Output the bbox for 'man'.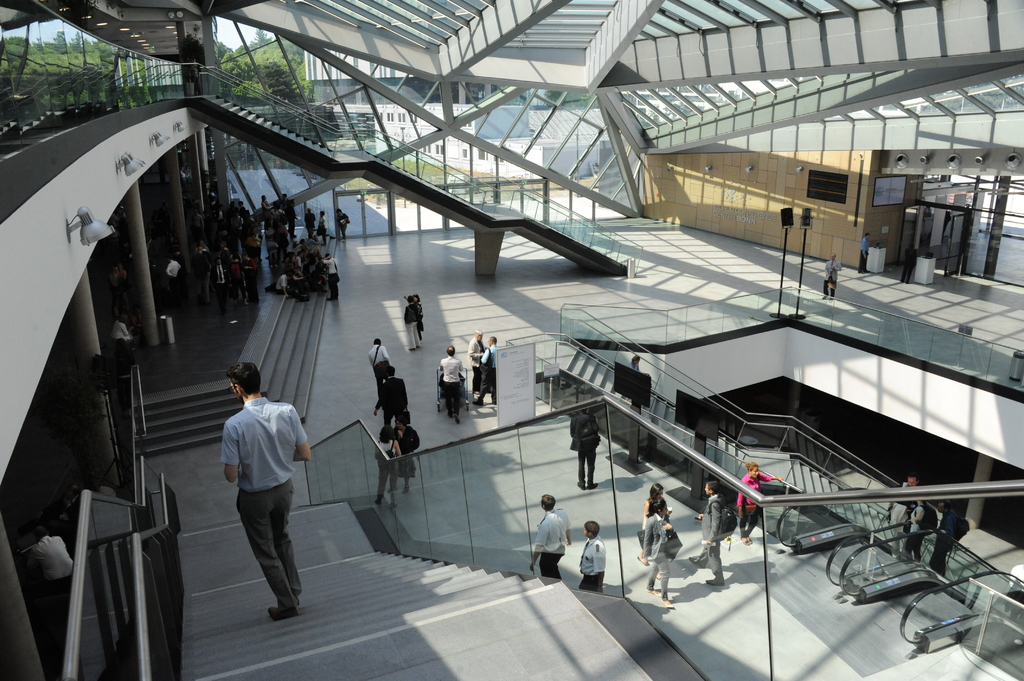
crop(895, 241, 918, 286).
